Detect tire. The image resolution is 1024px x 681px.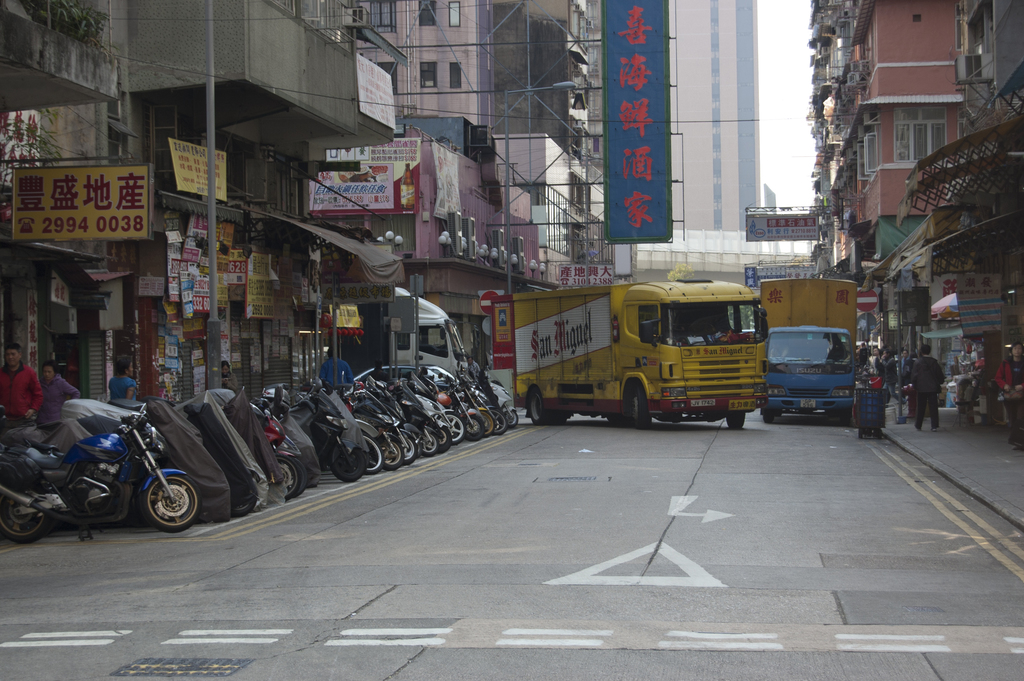
<box>0,477,57,545</box>.
